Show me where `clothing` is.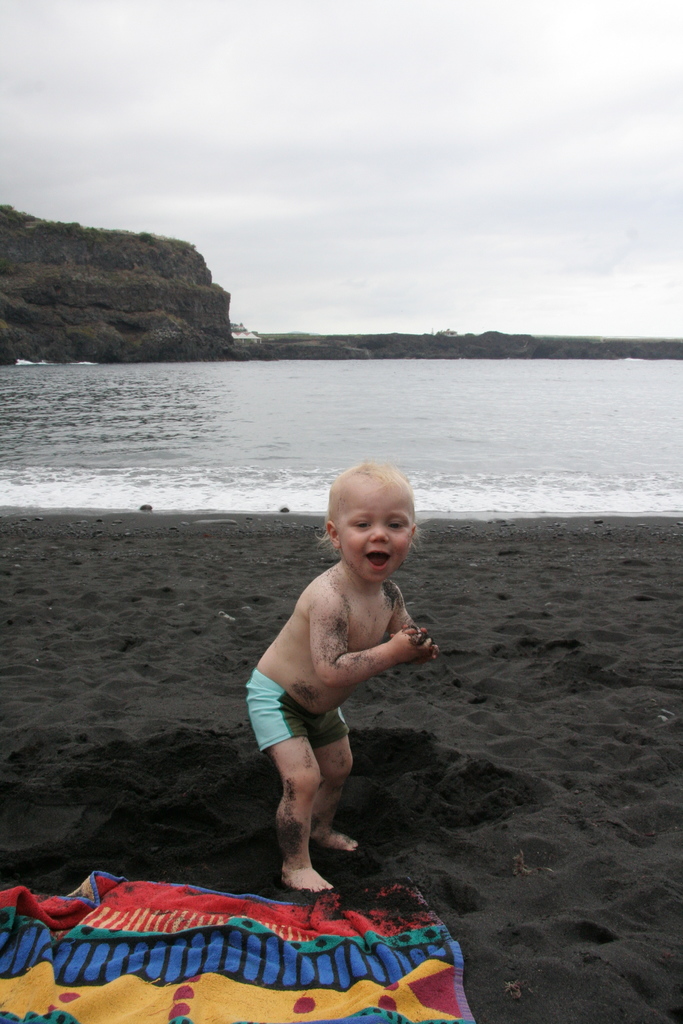
`clothing` is at (left=249, top=671, right=351, bottom=754).
